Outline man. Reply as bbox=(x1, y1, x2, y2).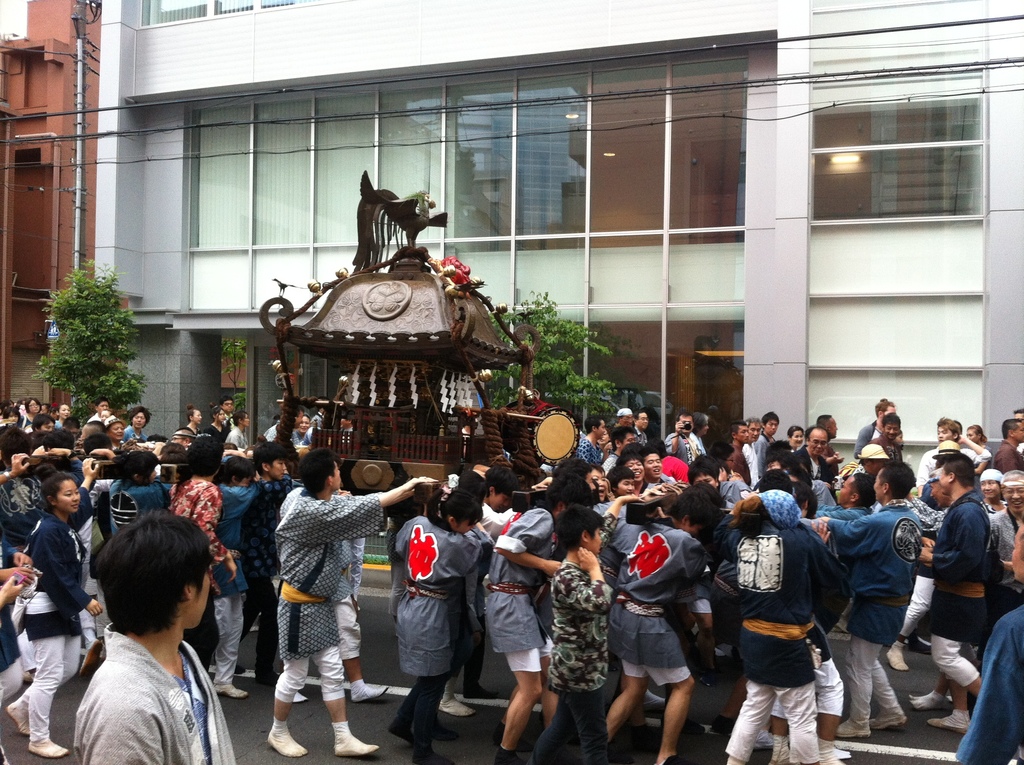
bbox=(72, 510, 252, 764).
